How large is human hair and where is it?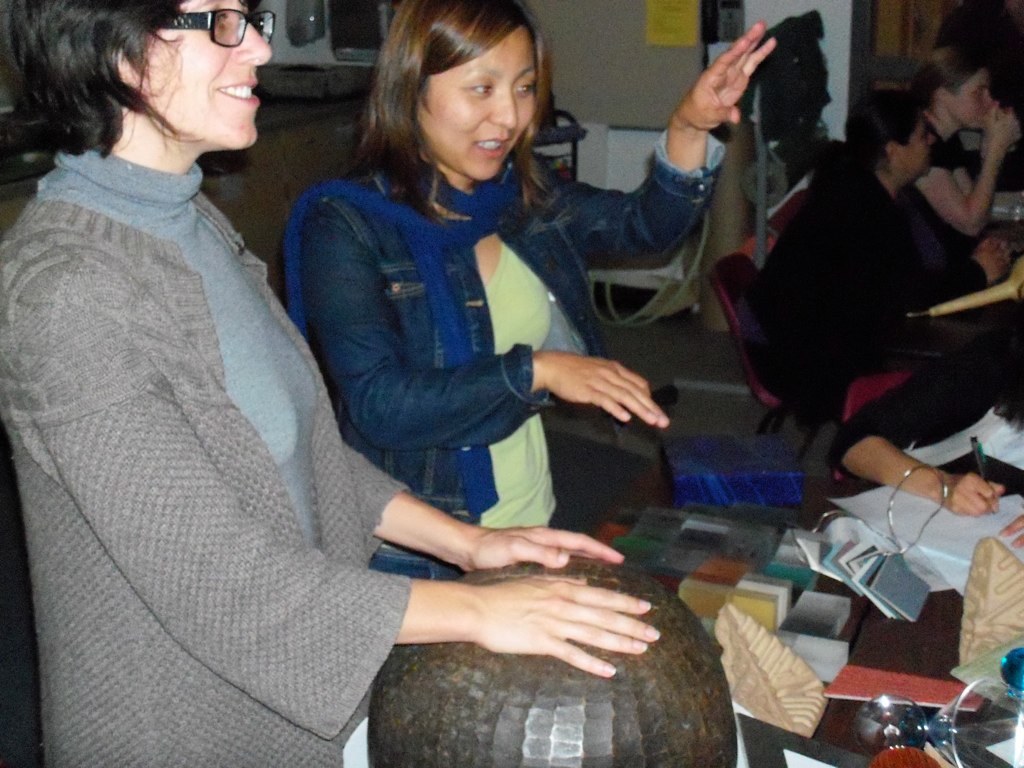
Bounding box: [left=0, top=0, right=262, bottom=169].
